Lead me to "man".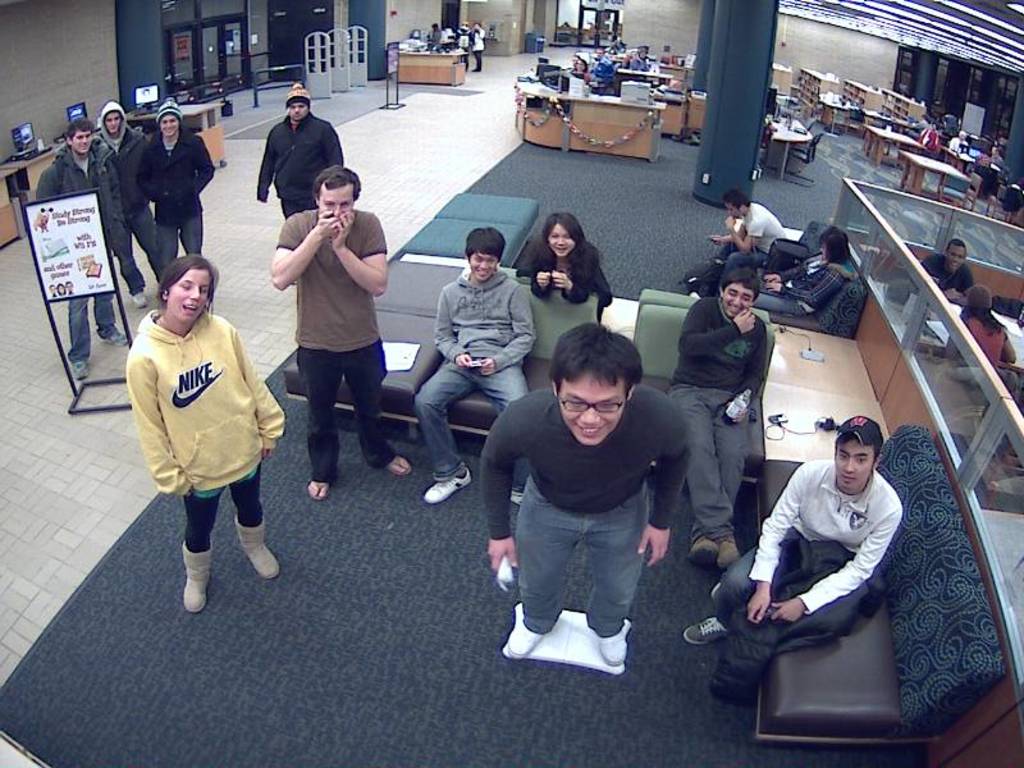
Lead to l=32, t=118, r=129, b=381.
